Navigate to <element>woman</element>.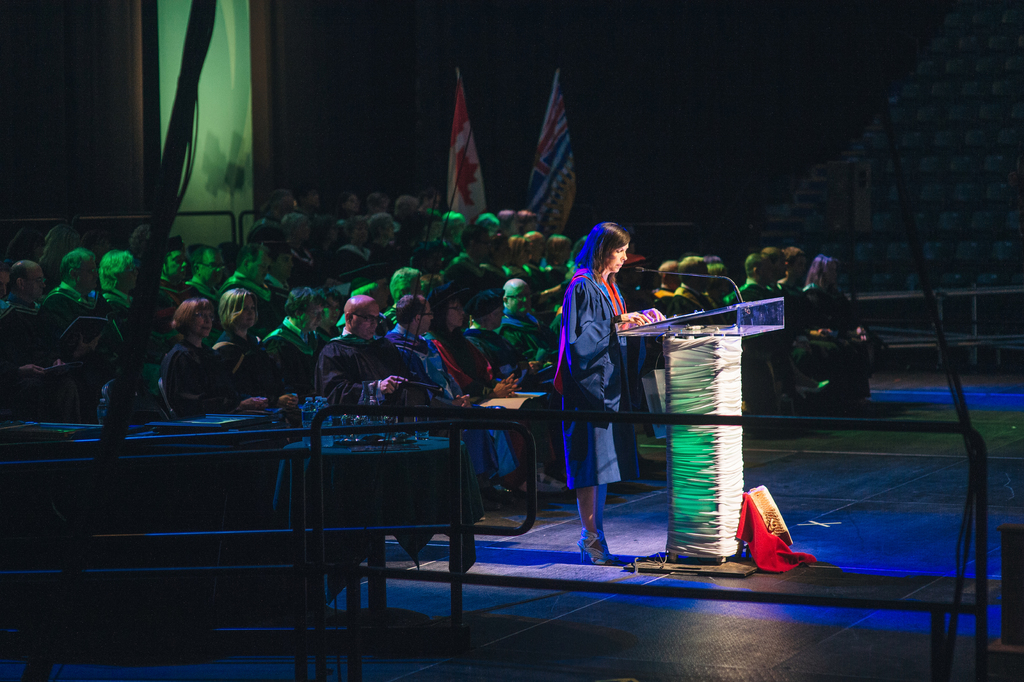
Navigation target: box(795, 257, 889, 406).
